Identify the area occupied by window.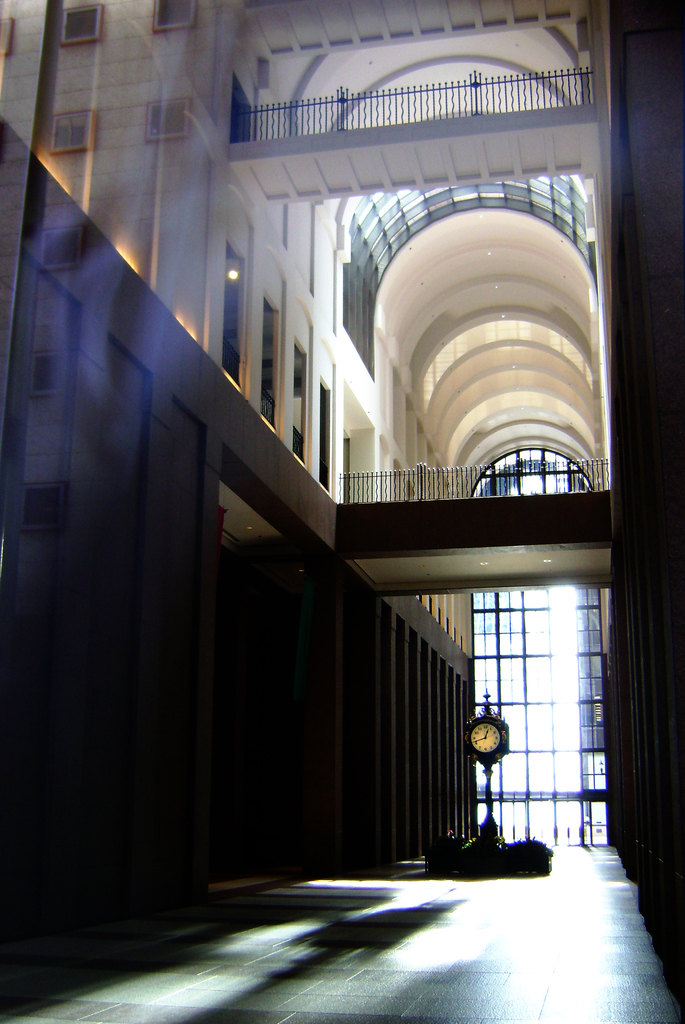
Area: 213 244 250 391.
